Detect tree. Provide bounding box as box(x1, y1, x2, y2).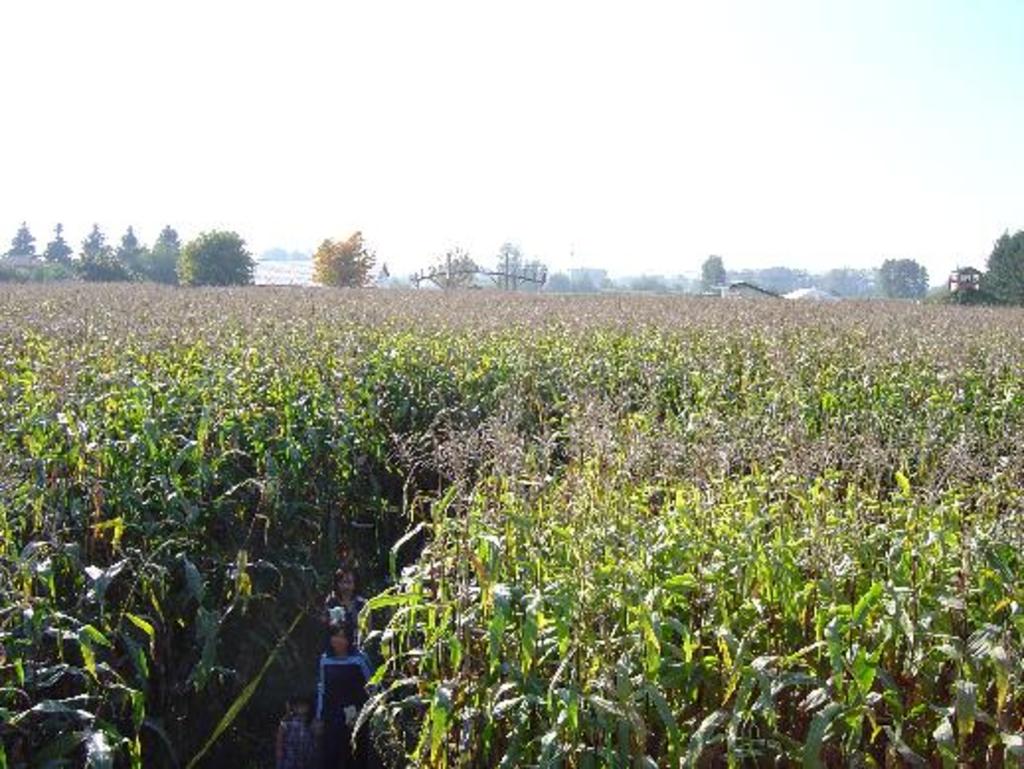
box(971, 225, 1022, 302).
